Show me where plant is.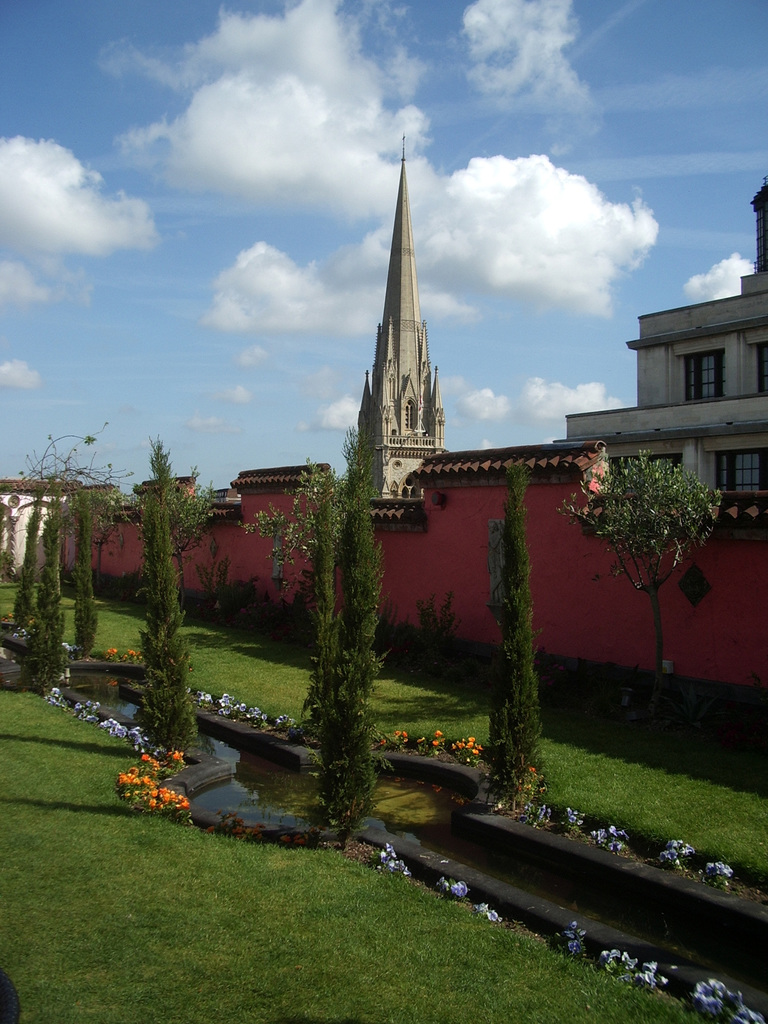
plant is at 497, 764, 557, 816.
